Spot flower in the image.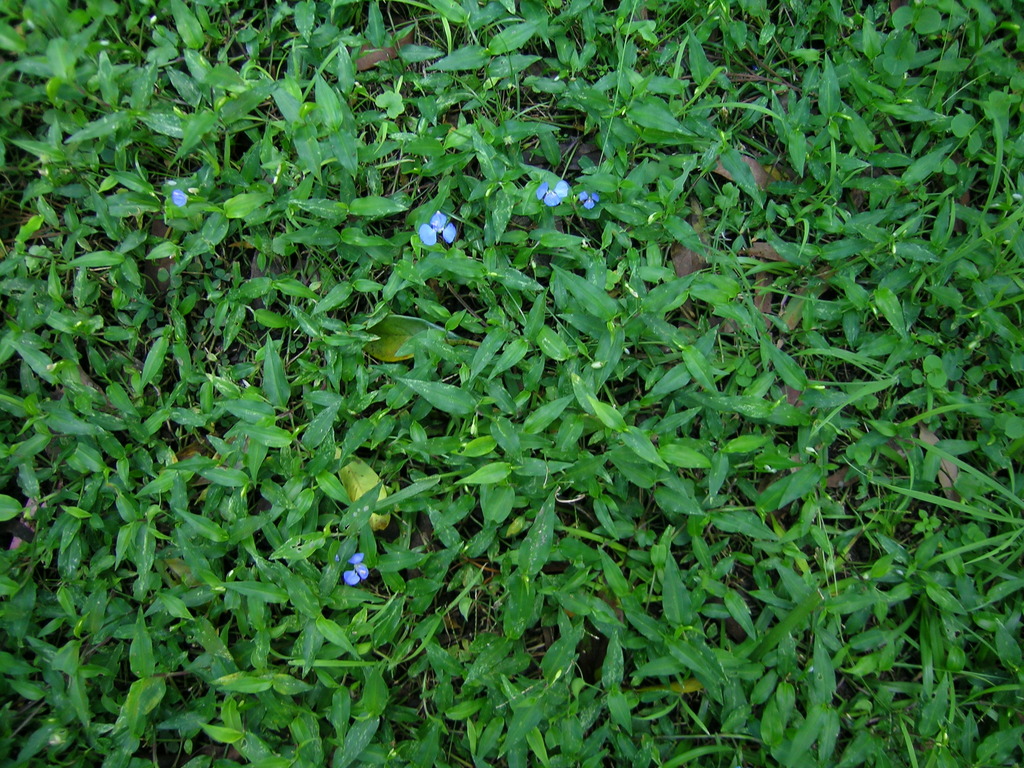
flower found at bbox(568, 186, 598, 222).
